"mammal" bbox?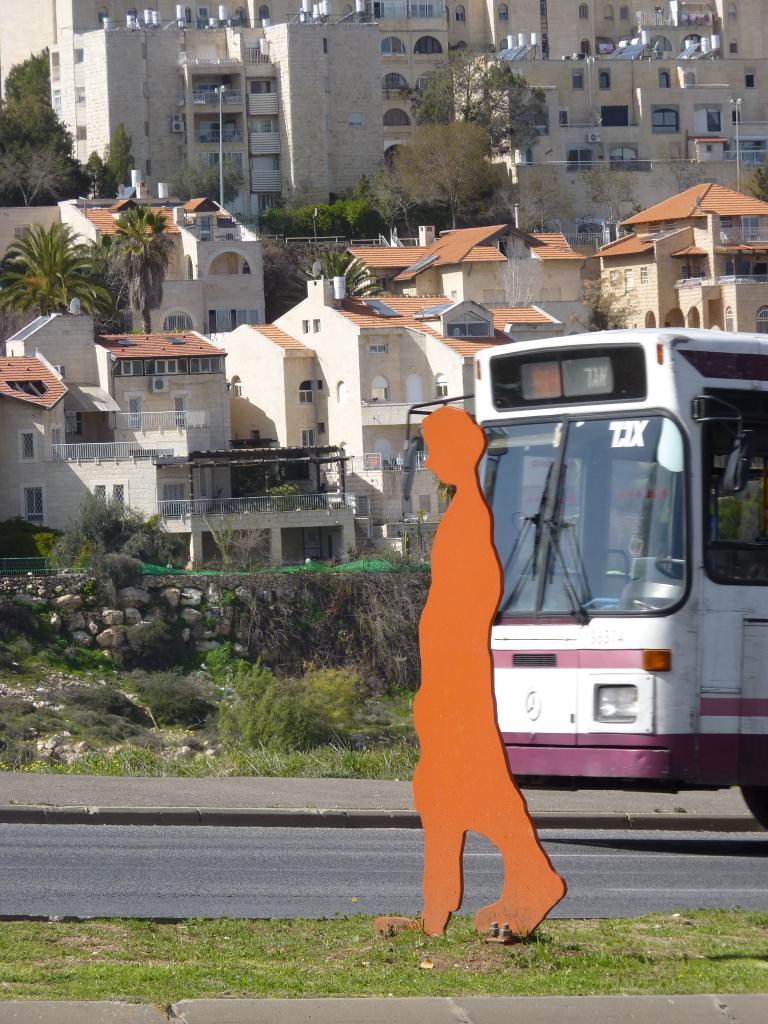
{"x1": 410, "y1": 414, "x2": 552, "y2": 902}
